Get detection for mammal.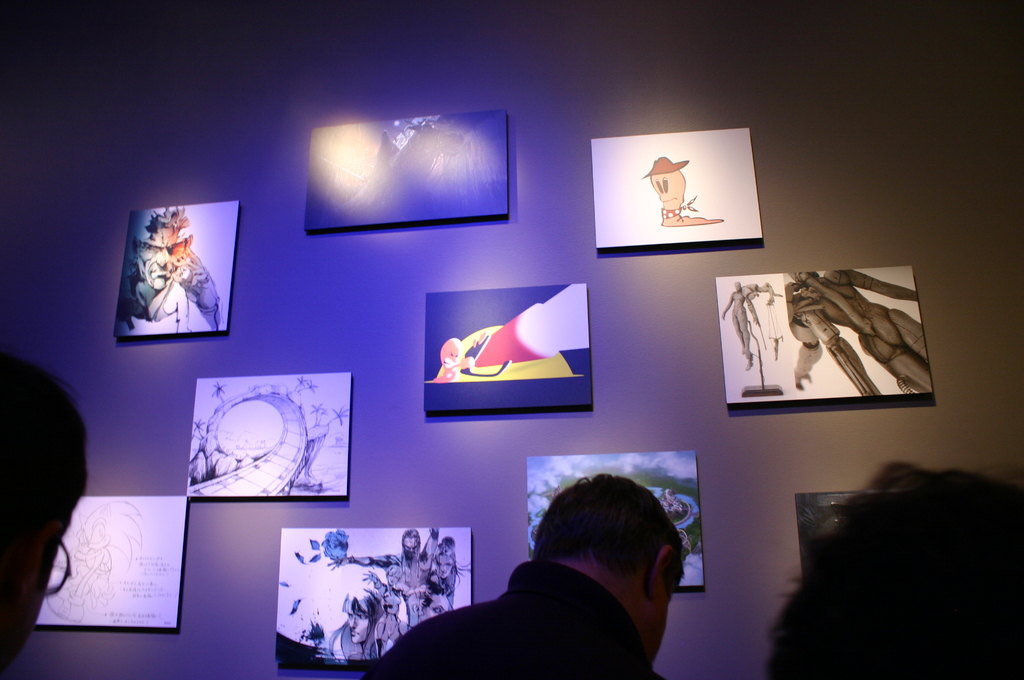
Detection: bbox=(120, 204, 225, 329).
